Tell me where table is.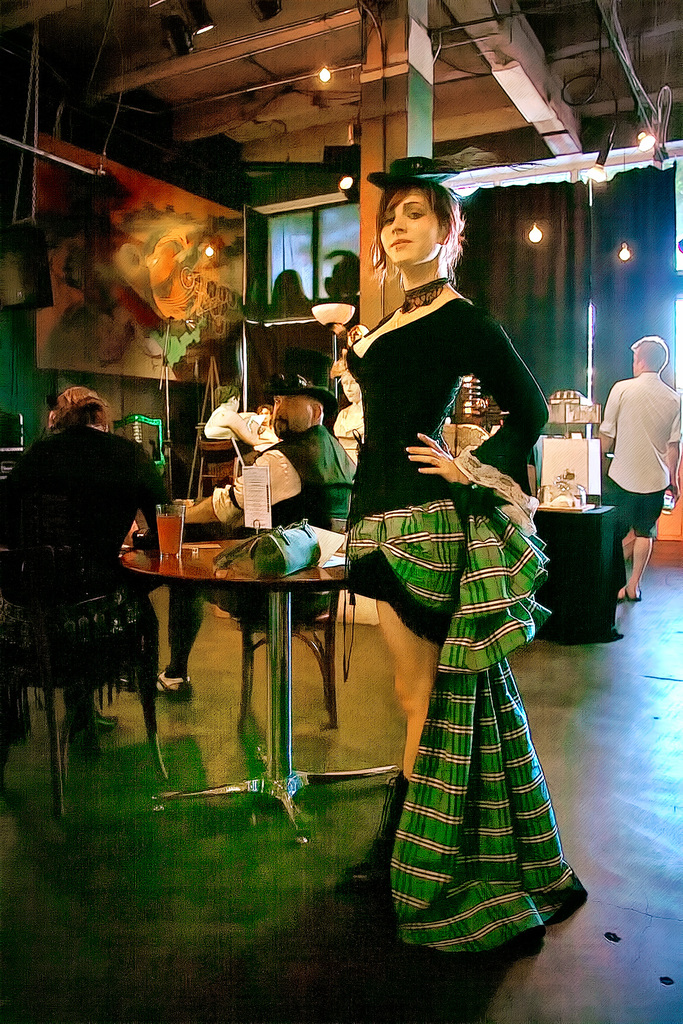
table is at x1=539, y1=503, x2=627, y2=631.
